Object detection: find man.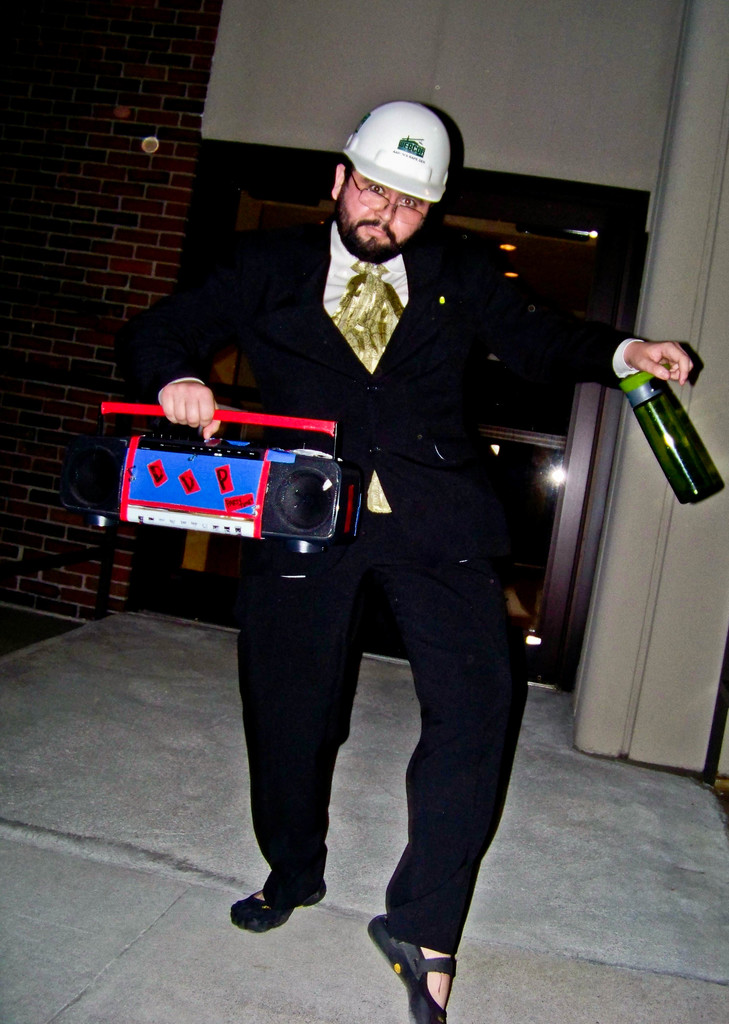
[left=100, top=72, right=709, bottom=1023].
